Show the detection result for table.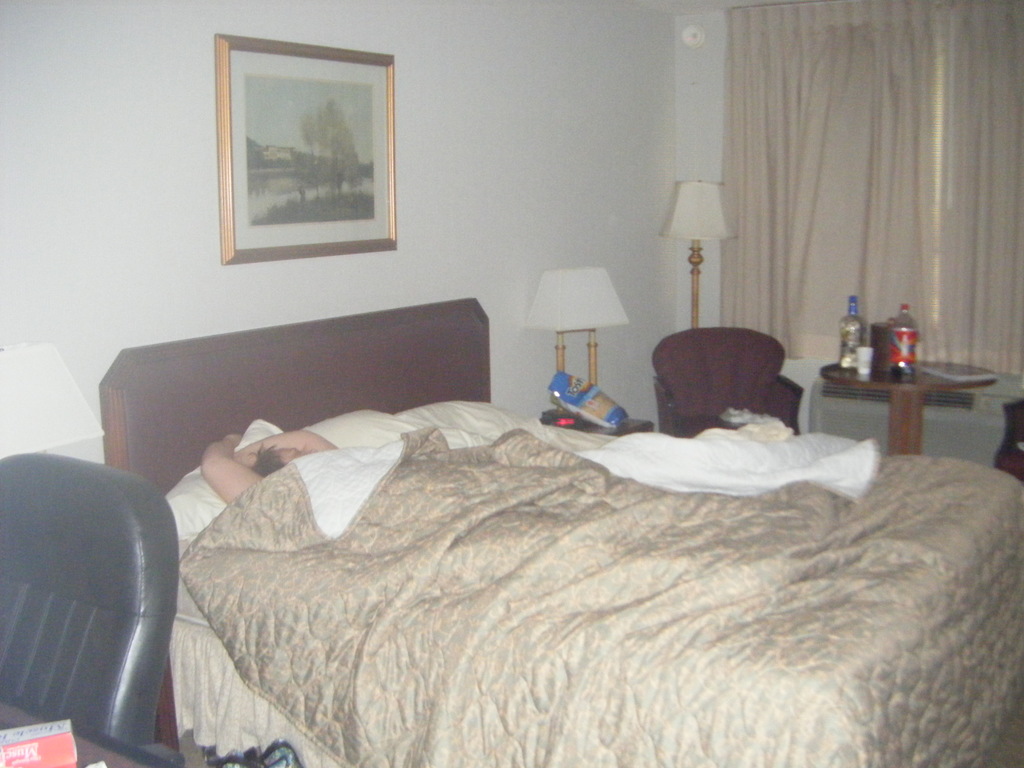
[577, 419, 654, 433].
